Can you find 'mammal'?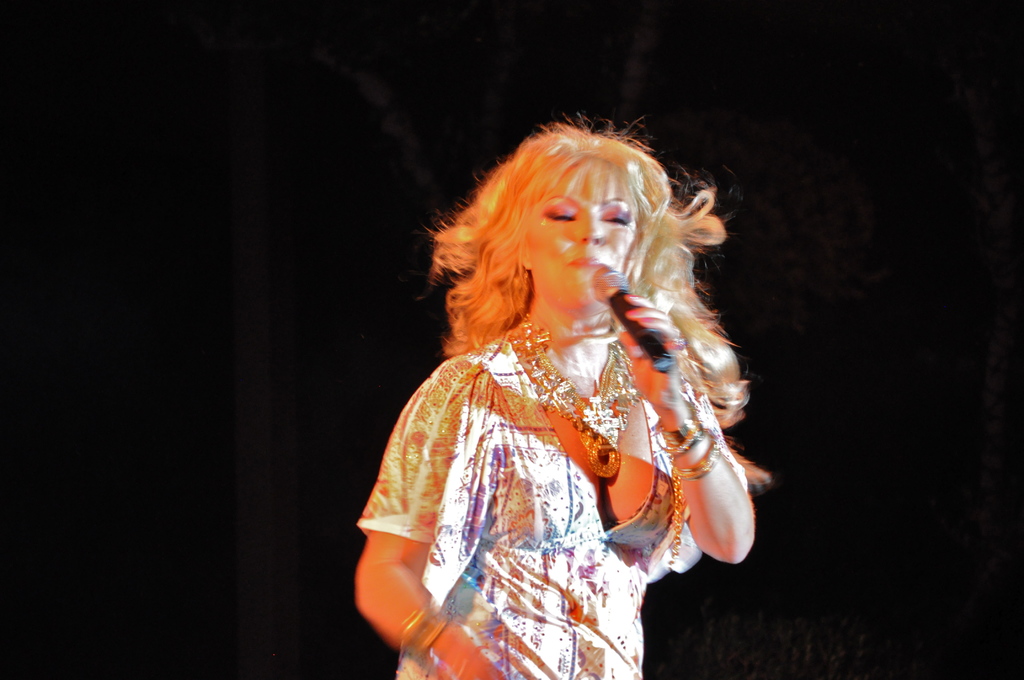
Yes, bounding box: [333, 80, 819, 671].
